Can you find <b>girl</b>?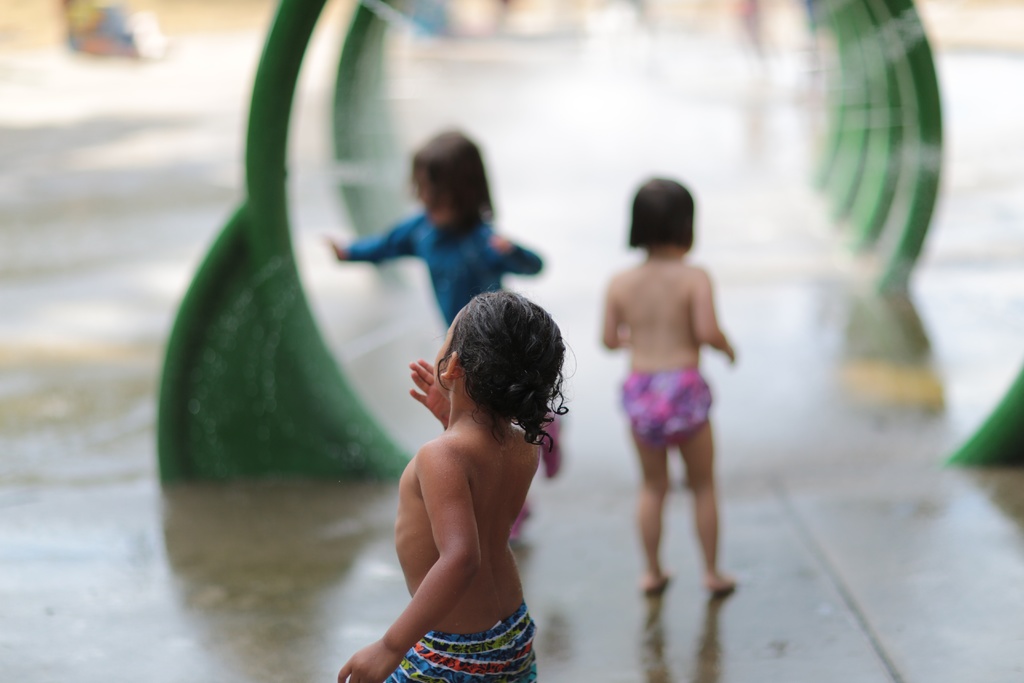
Yes, bounding box: (left=601, top=174, right=735, bottom=595).
